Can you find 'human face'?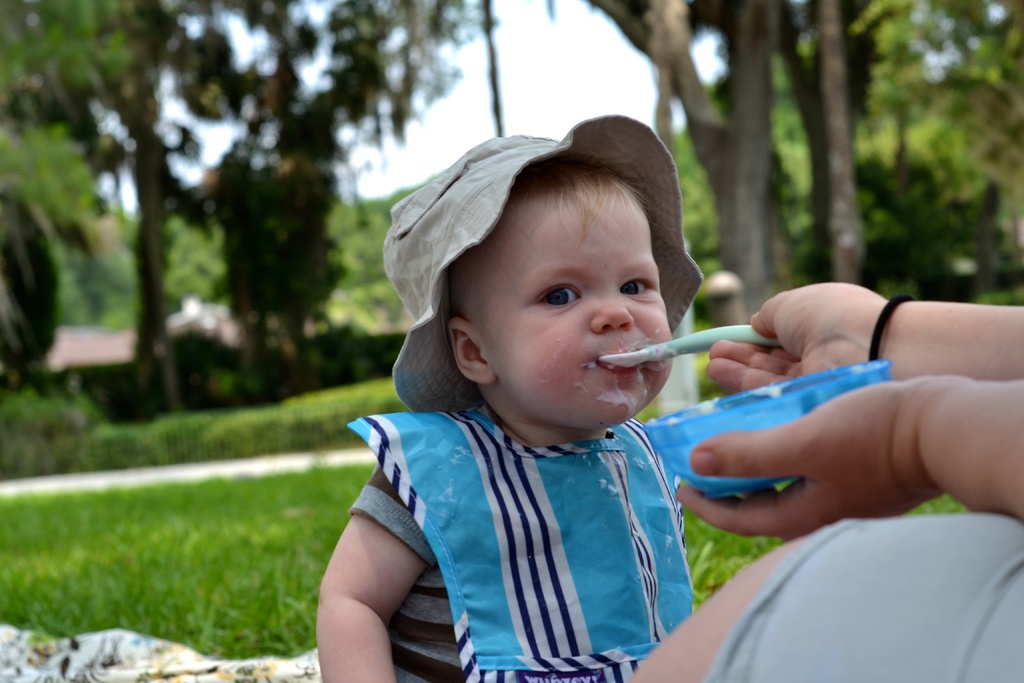
Yes, bounding box: {"left": 495, "top": 202, "right": 674, "bottom": 427}.
